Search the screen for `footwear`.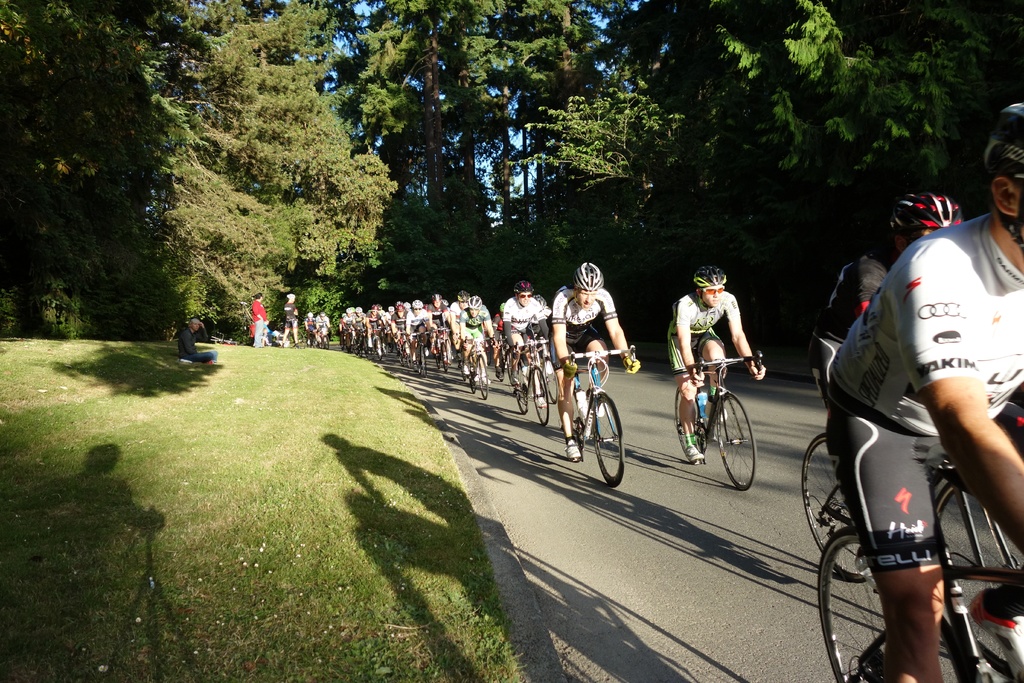
Found at 683, 441, 707, 465.
